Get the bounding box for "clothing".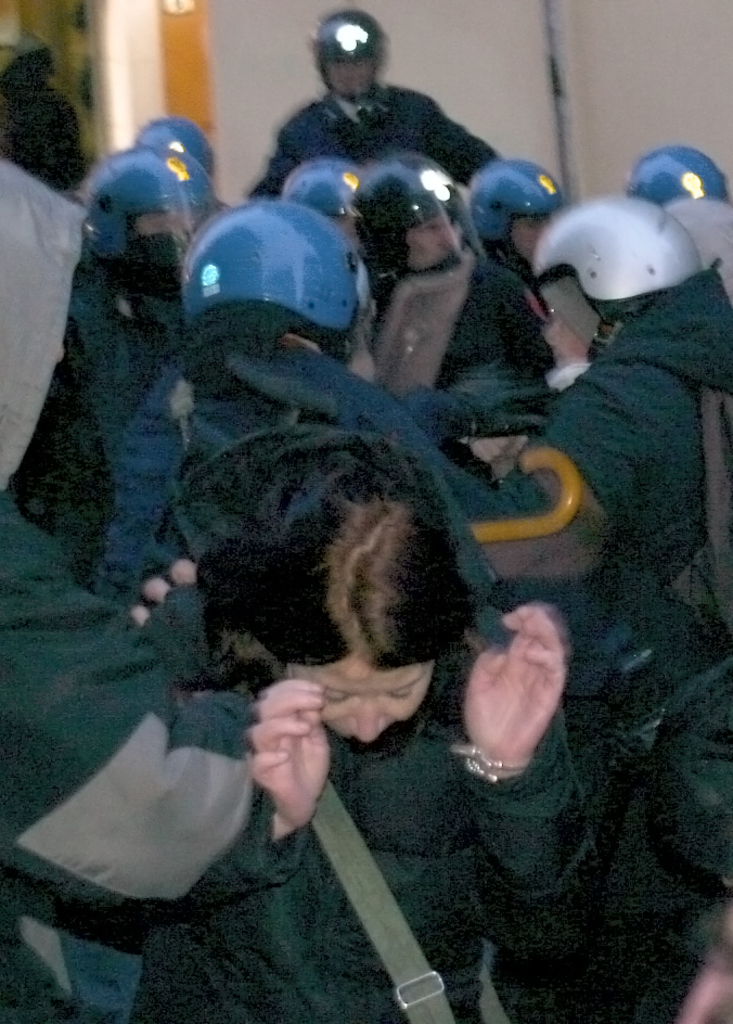
[166, 351, 517, 631].
